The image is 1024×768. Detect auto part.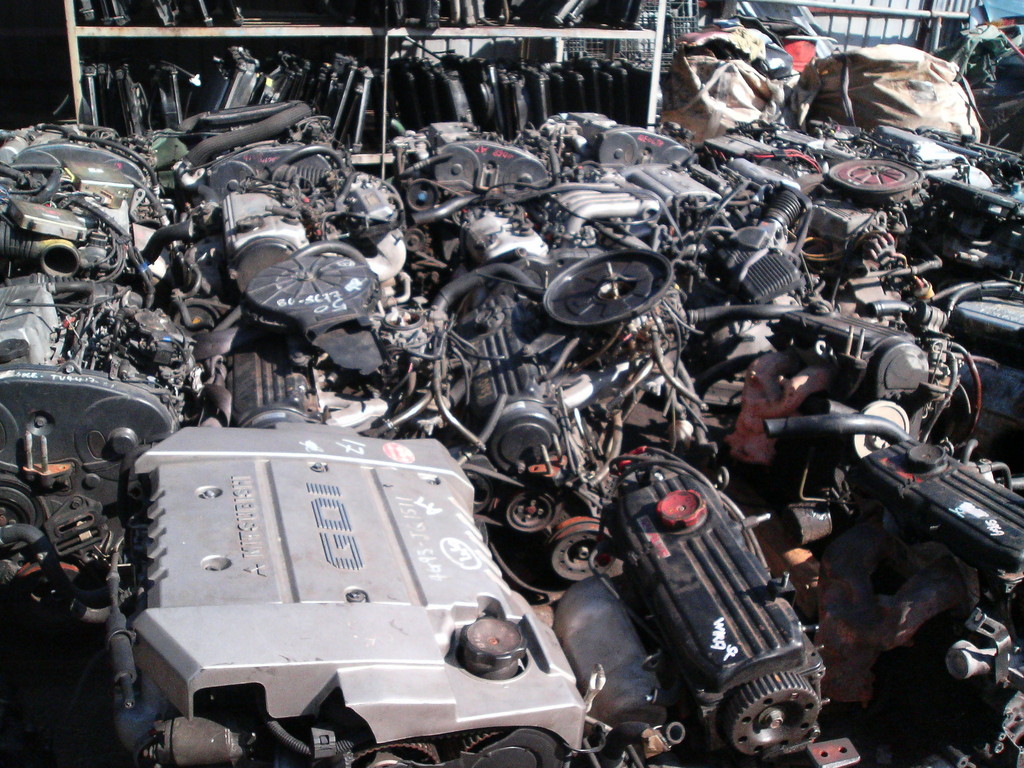
Detection: [x1=111, y1=424, x2=680, y2=767].
